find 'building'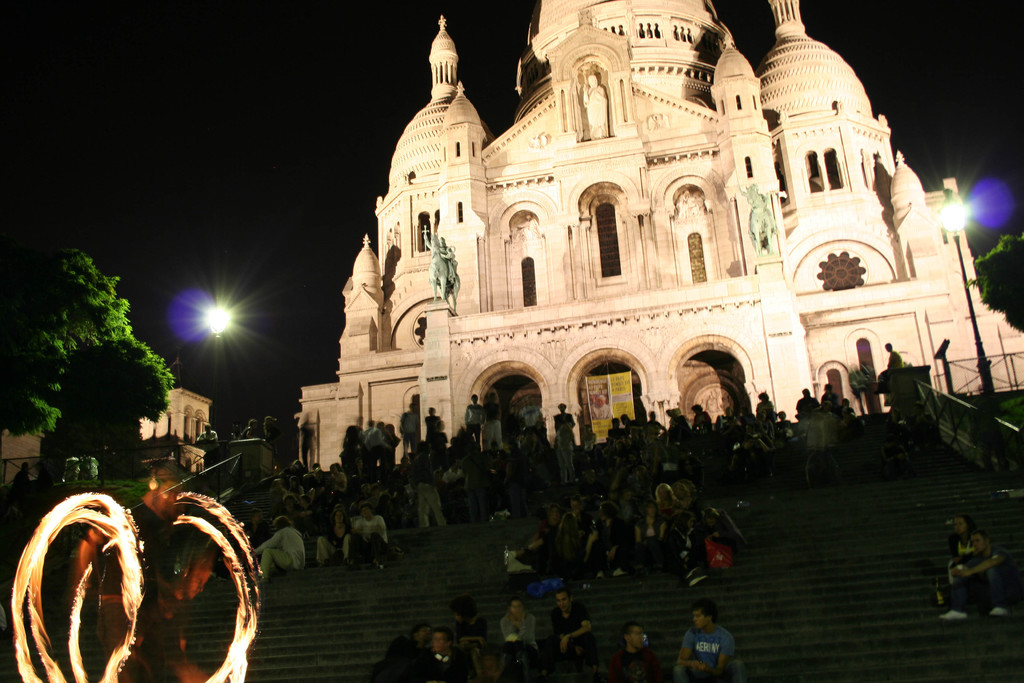
bbox(132, 381, 218, 472)
